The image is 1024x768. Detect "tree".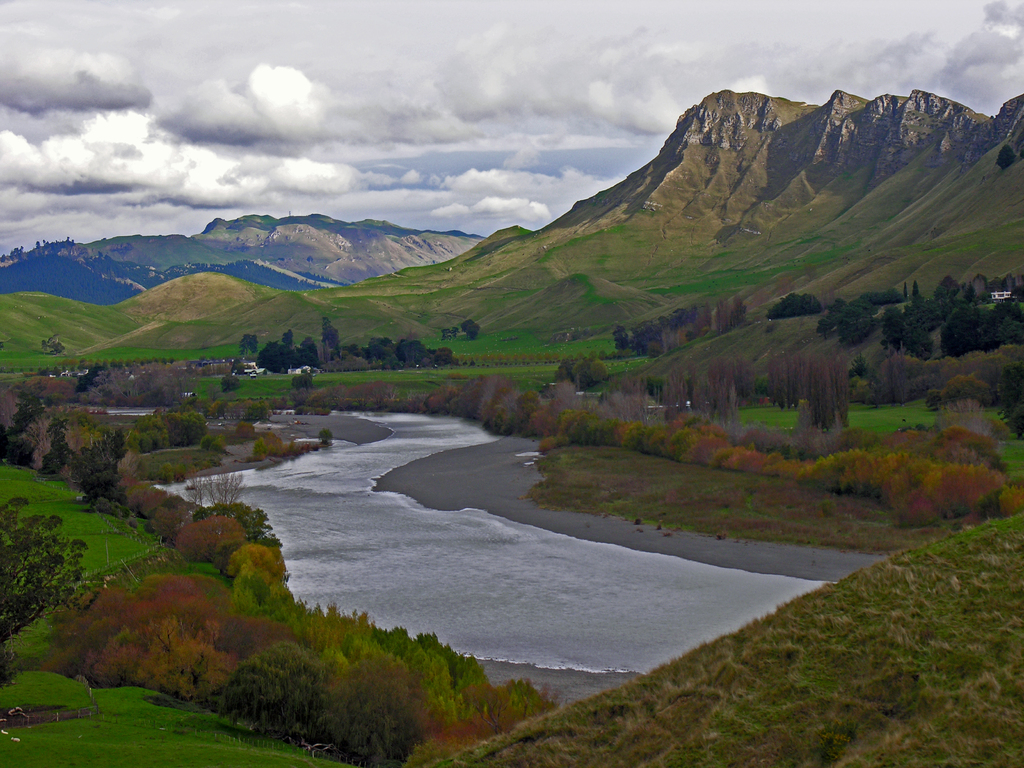
Detection: rect(369, 340, 392, 358).
